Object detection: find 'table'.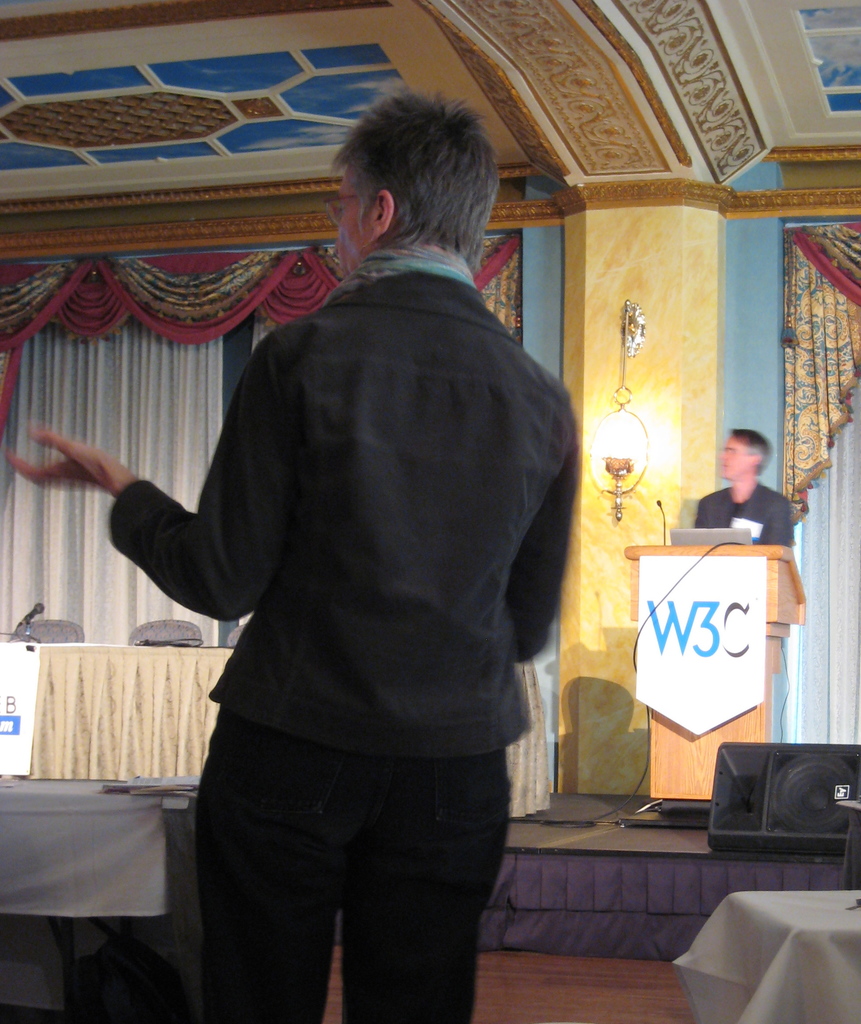
rect(672, 886, 860, 1023).
